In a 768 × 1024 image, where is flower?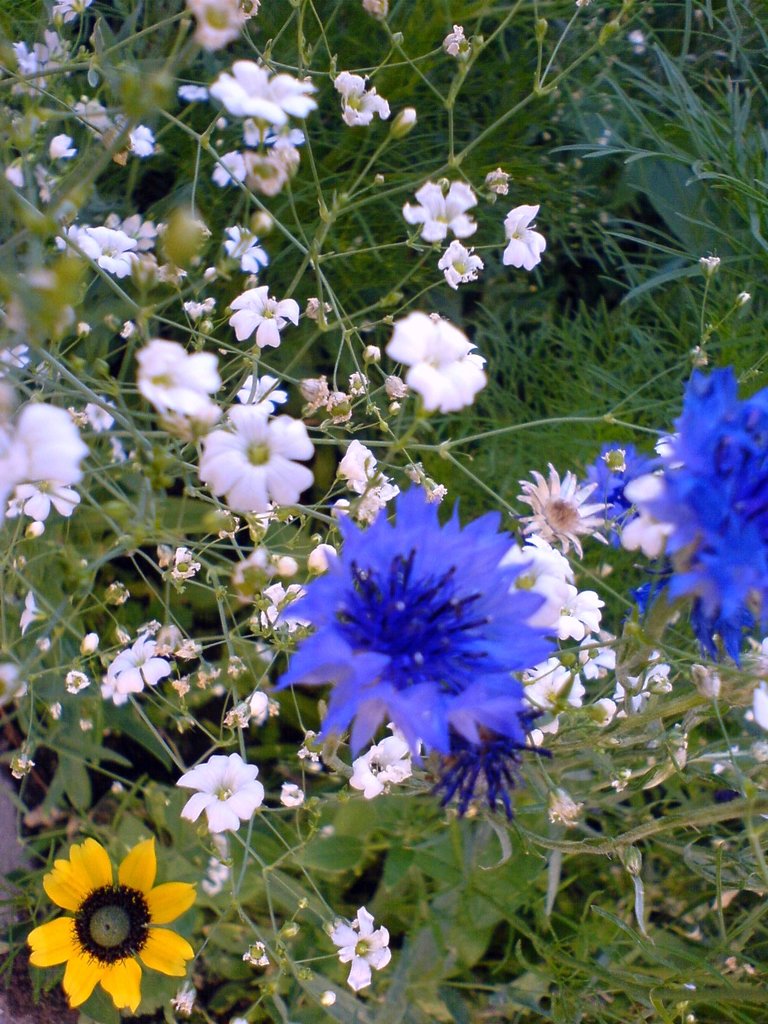
left=201, top=404, right=311, bottom=534.
